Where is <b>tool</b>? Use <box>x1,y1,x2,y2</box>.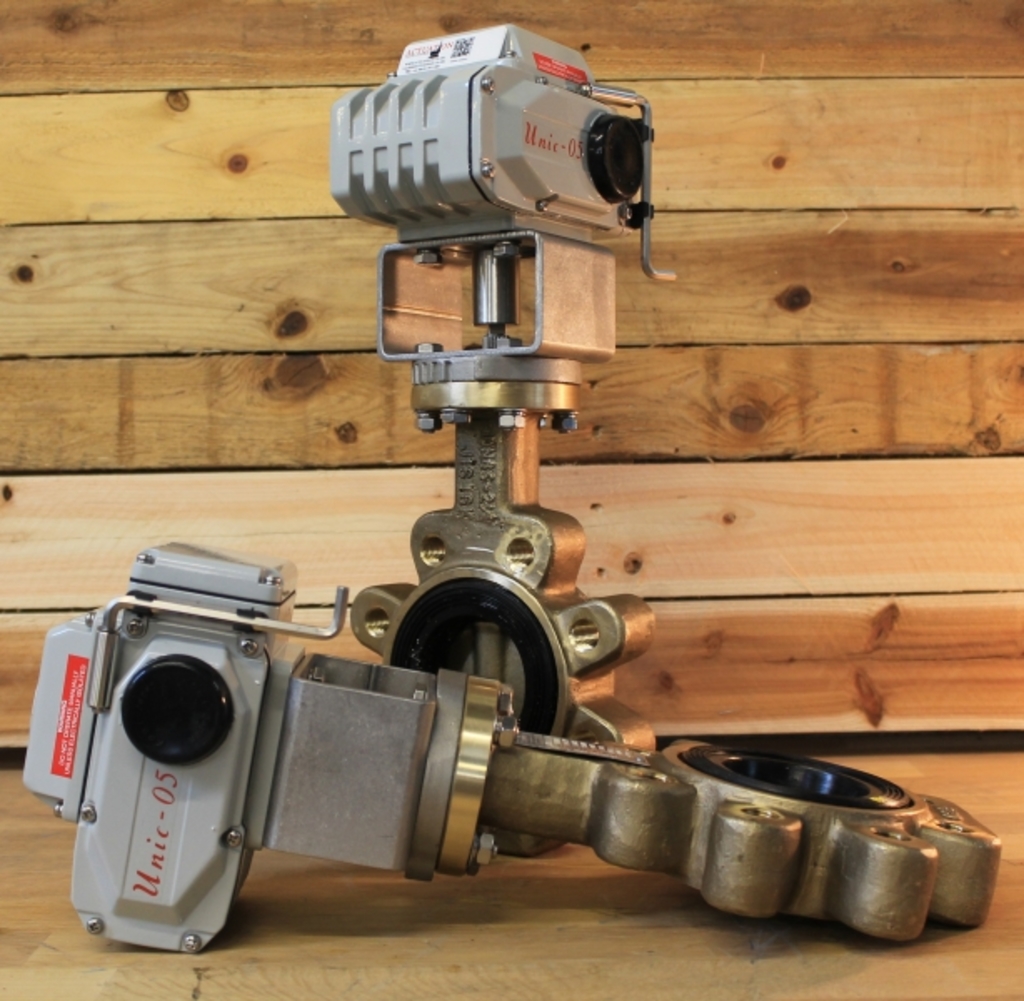
<box>334,20,665,747</box>.
